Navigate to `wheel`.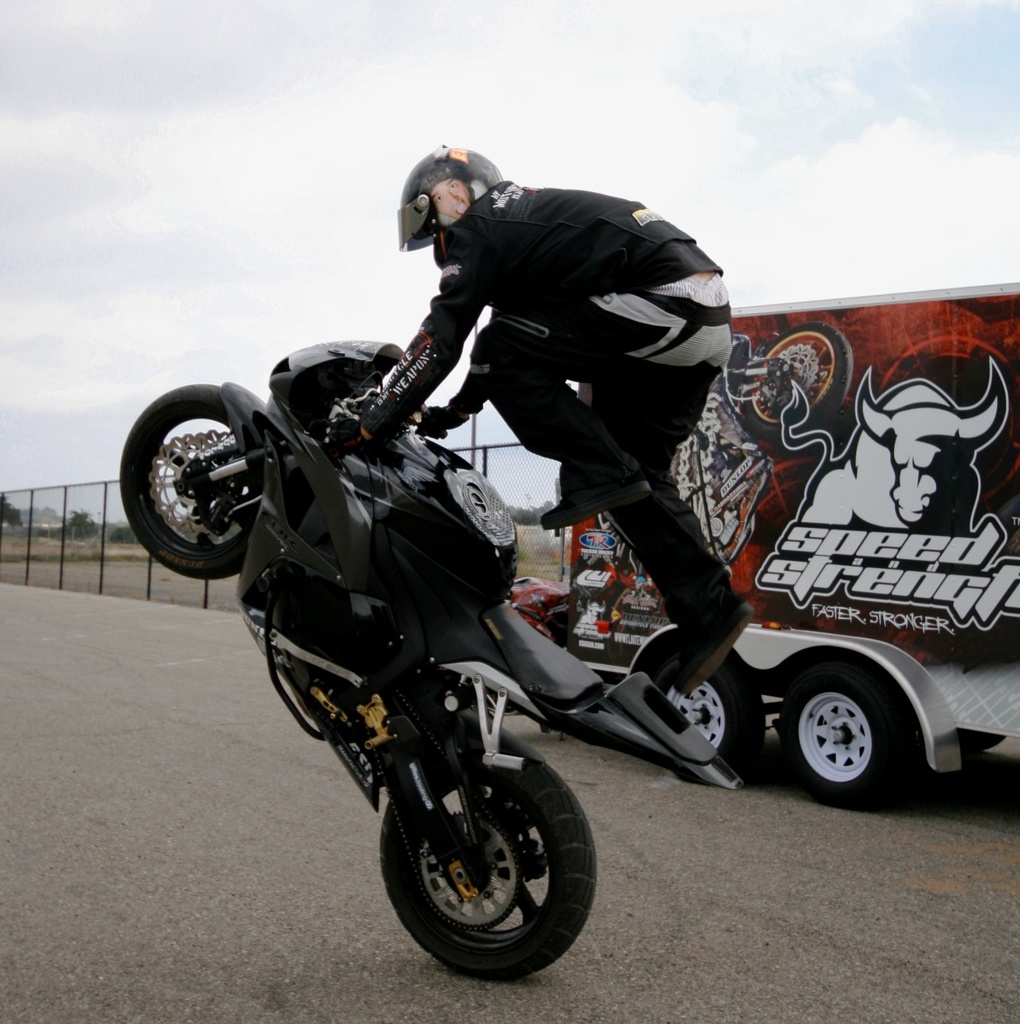
Navigation target: 121/377/243/581.
